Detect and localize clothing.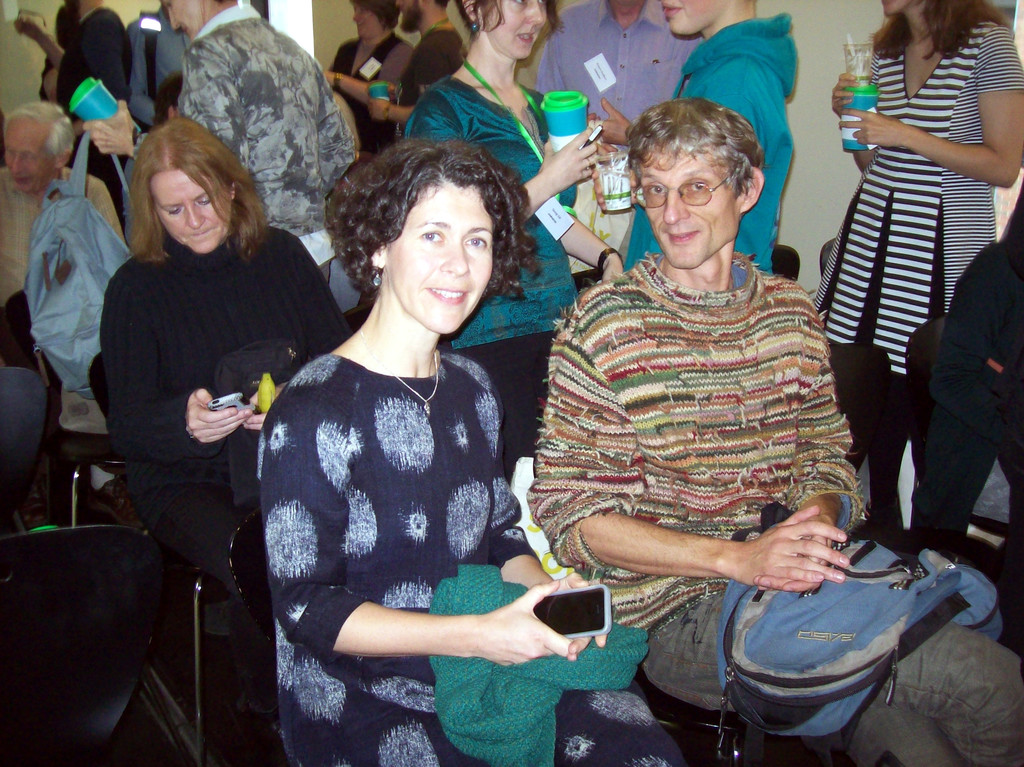
Localized at 394, 22, 466, 129.
